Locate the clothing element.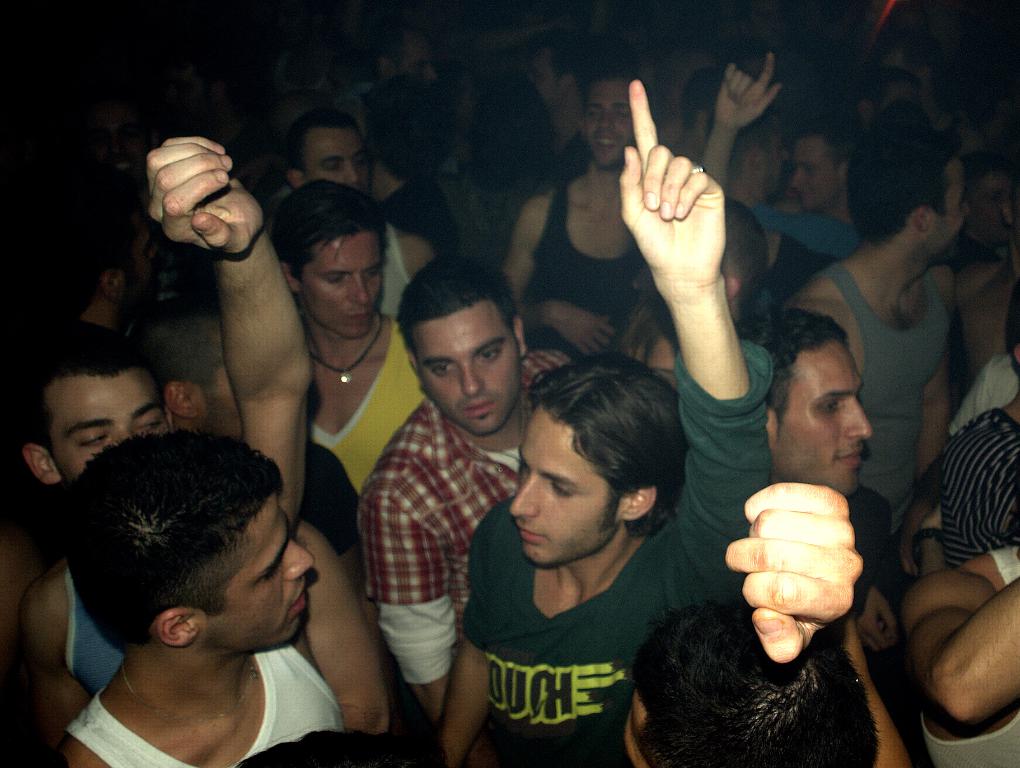
Element bbox: (left=360, top=344, right=583, bottom=680).
